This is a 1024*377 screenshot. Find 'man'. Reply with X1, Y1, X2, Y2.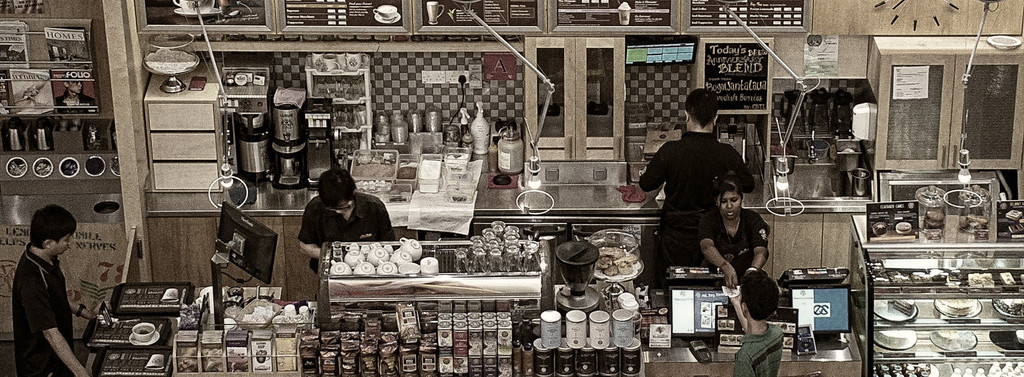
723, 276, 785, 376.
